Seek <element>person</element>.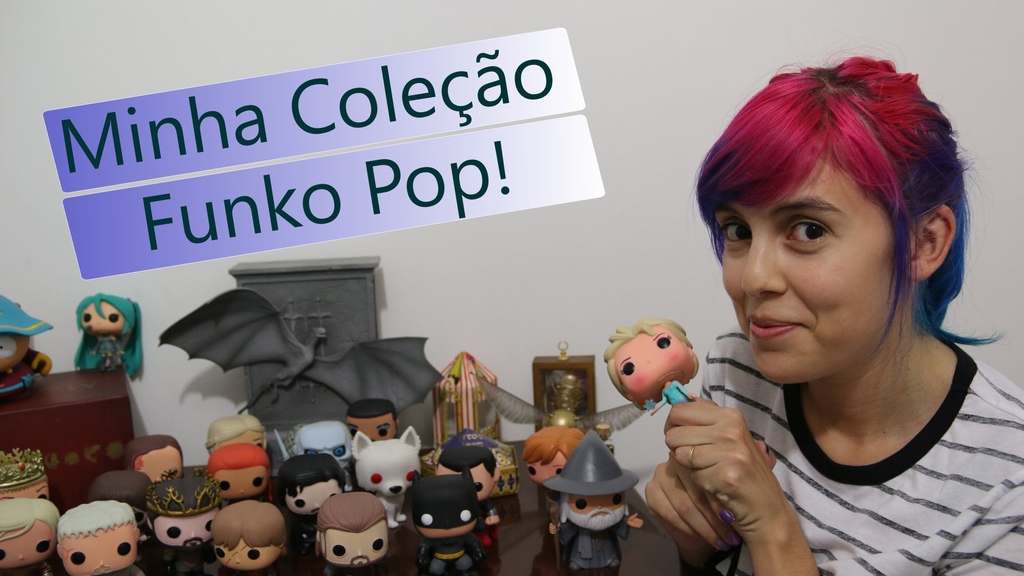
345 398 403 473.
